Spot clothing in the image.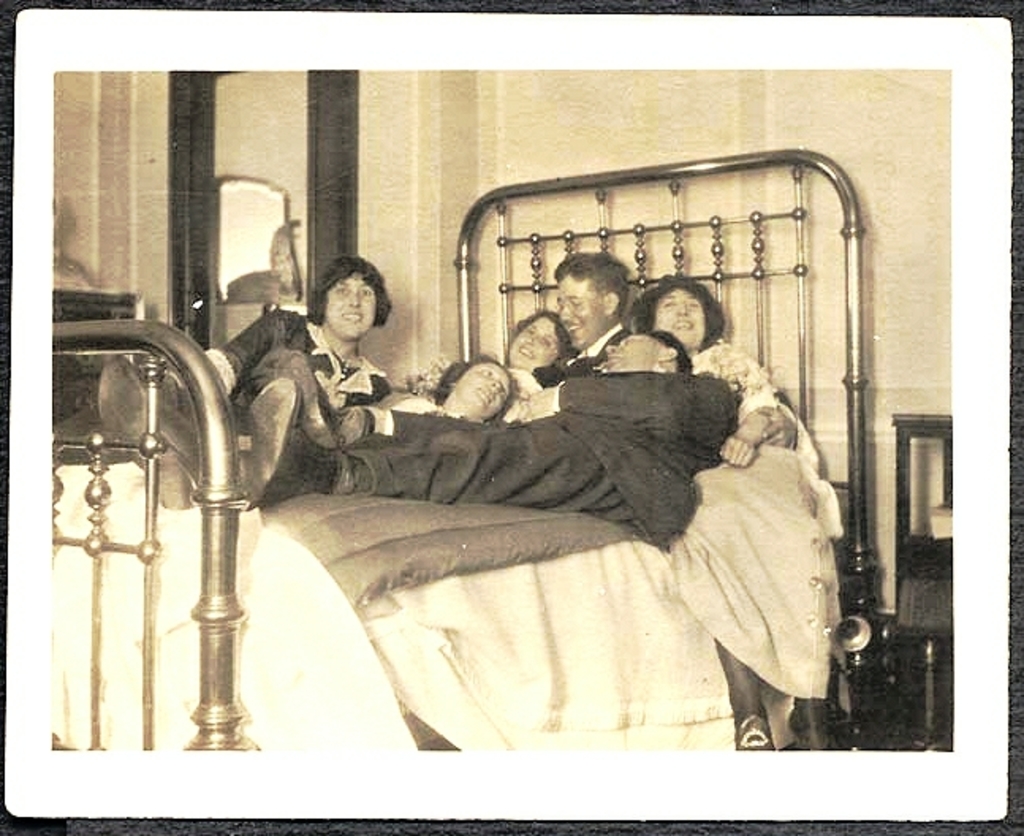
clothing found at pyautogui.locateOnScreen(201, 310, 404, 432).
